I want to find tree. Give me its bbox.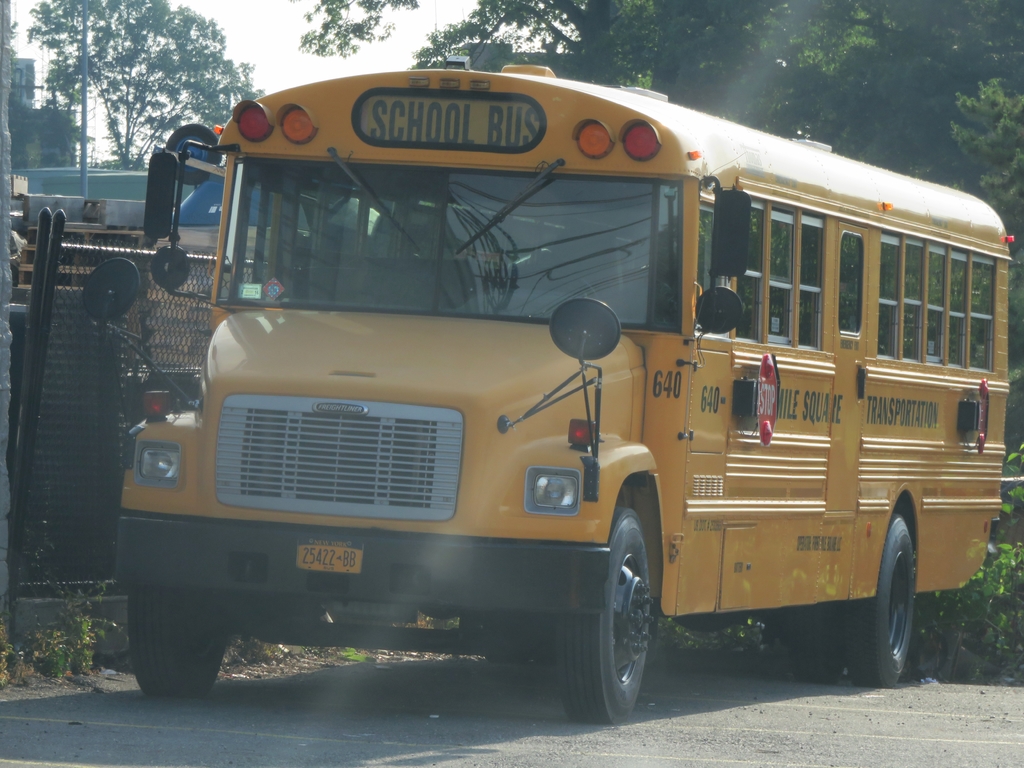
bbox=(22, 0, 264, 172).
